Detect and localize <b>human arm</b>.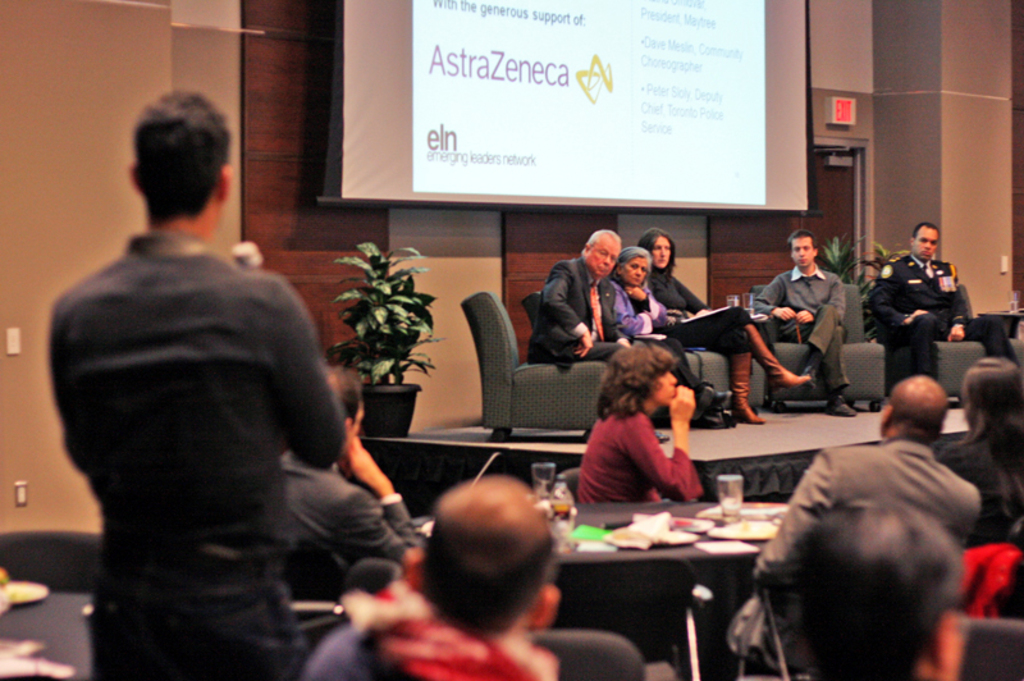
Localized at box=[942, 285, 972, 344].
